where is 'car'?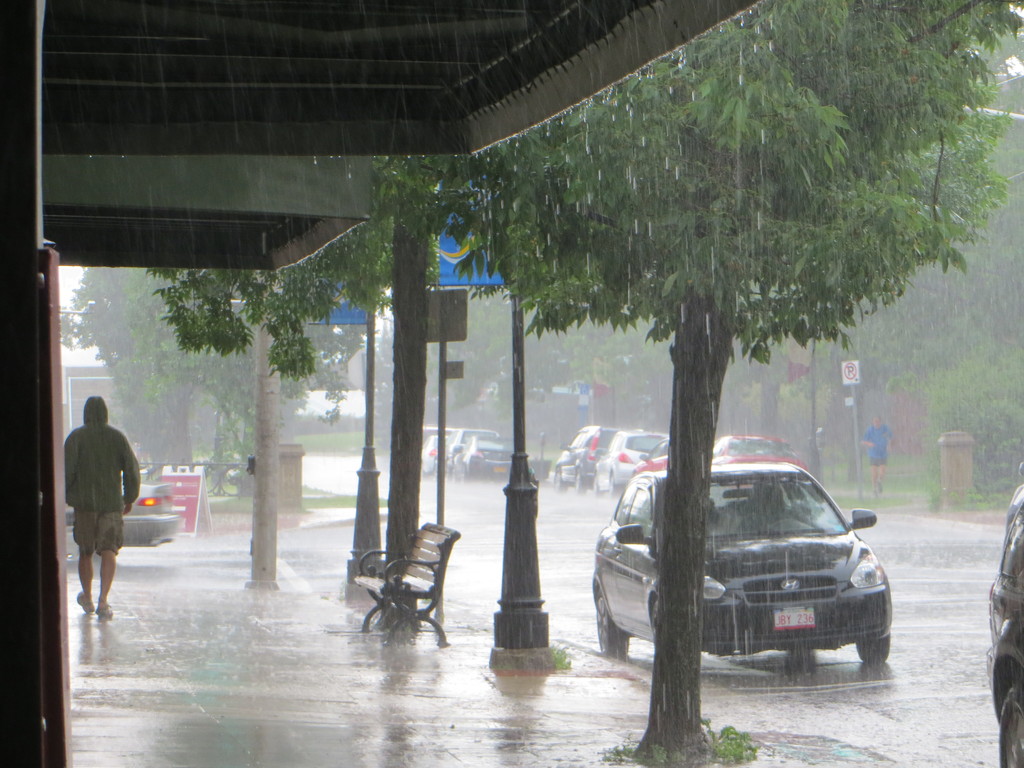
rect(550, 426, 620, 494).
